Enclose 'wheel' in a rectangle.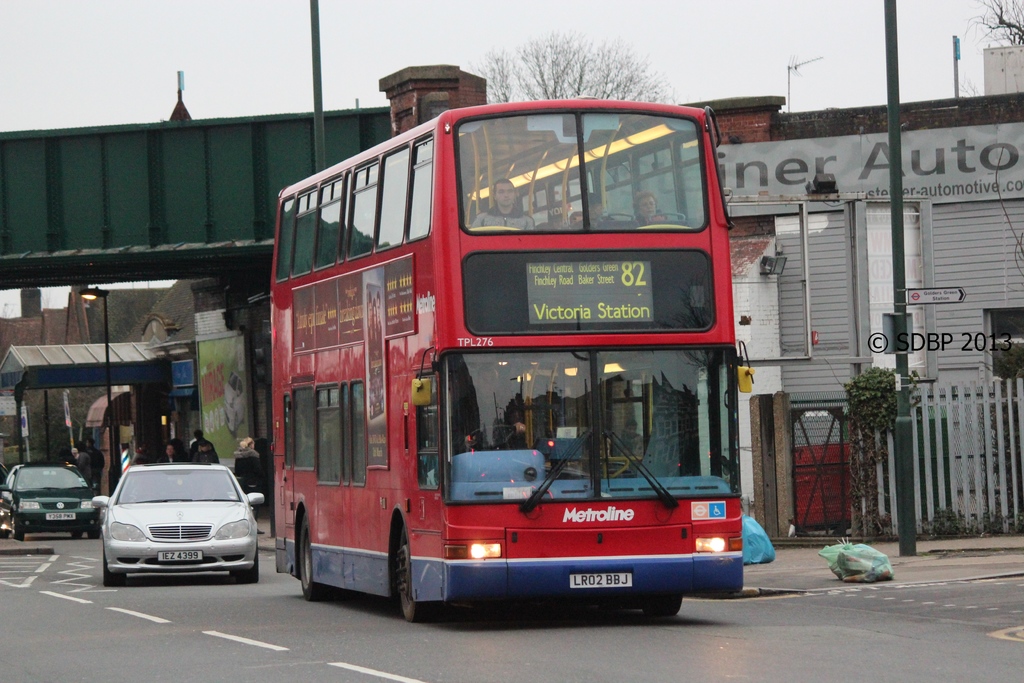
(left=225, top=545, right=260, bottom=586).
